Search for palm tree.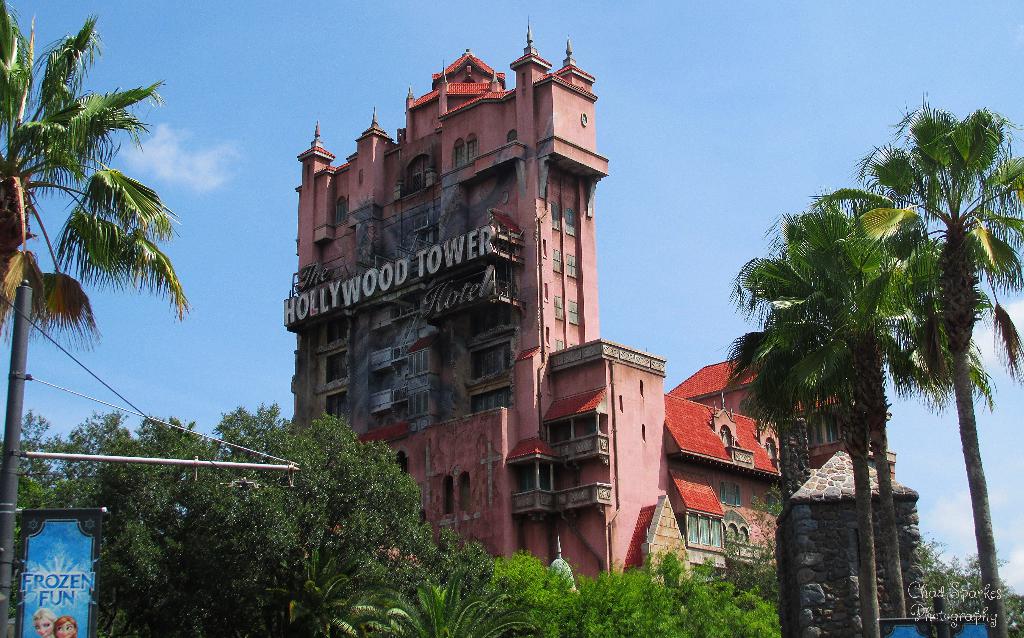
Found at [left=0, top=0, right=199, bottom=360].
